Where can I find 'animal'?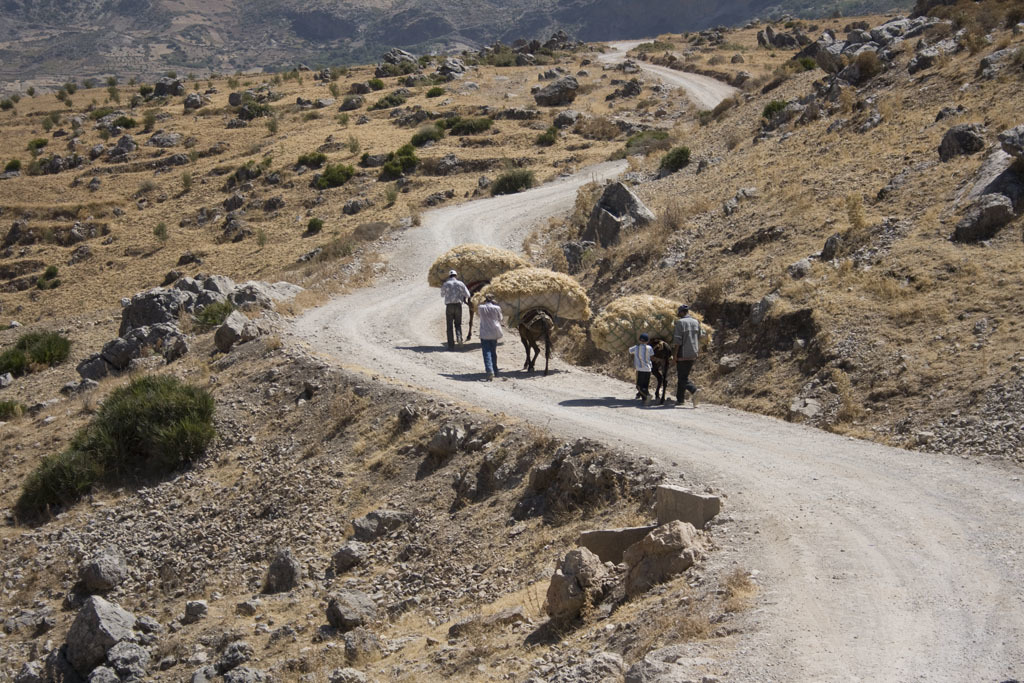
You can find it at crop(653, 342, 673, 402).
